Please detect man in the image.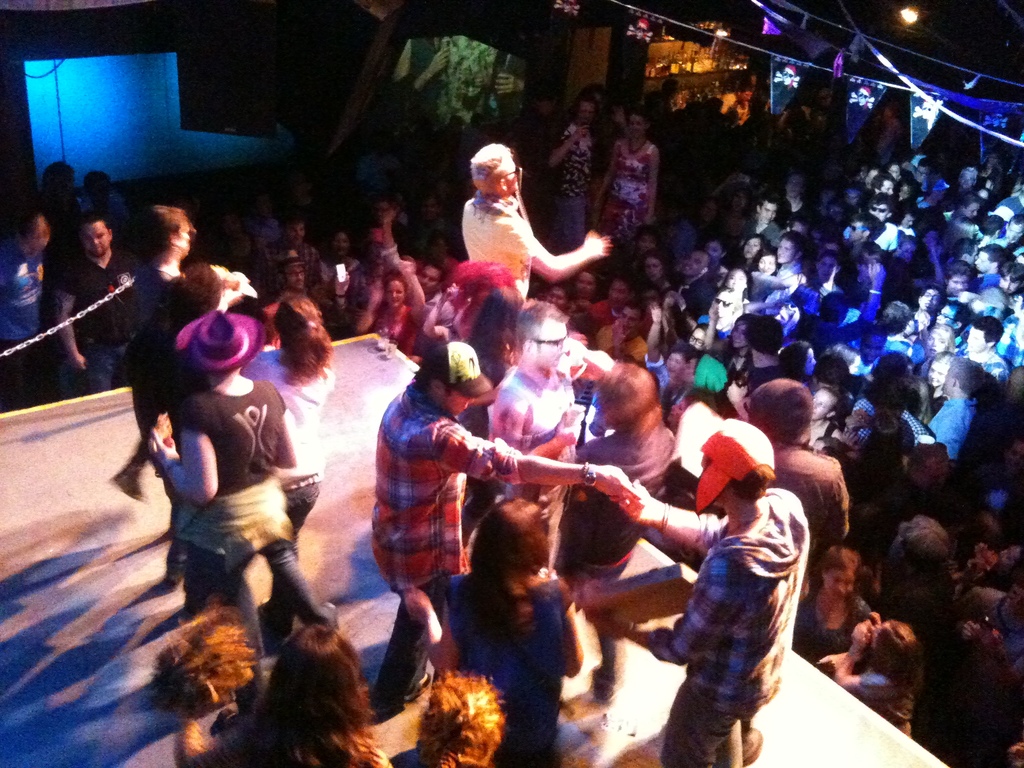
select_region(673, 252, 717, 333).
